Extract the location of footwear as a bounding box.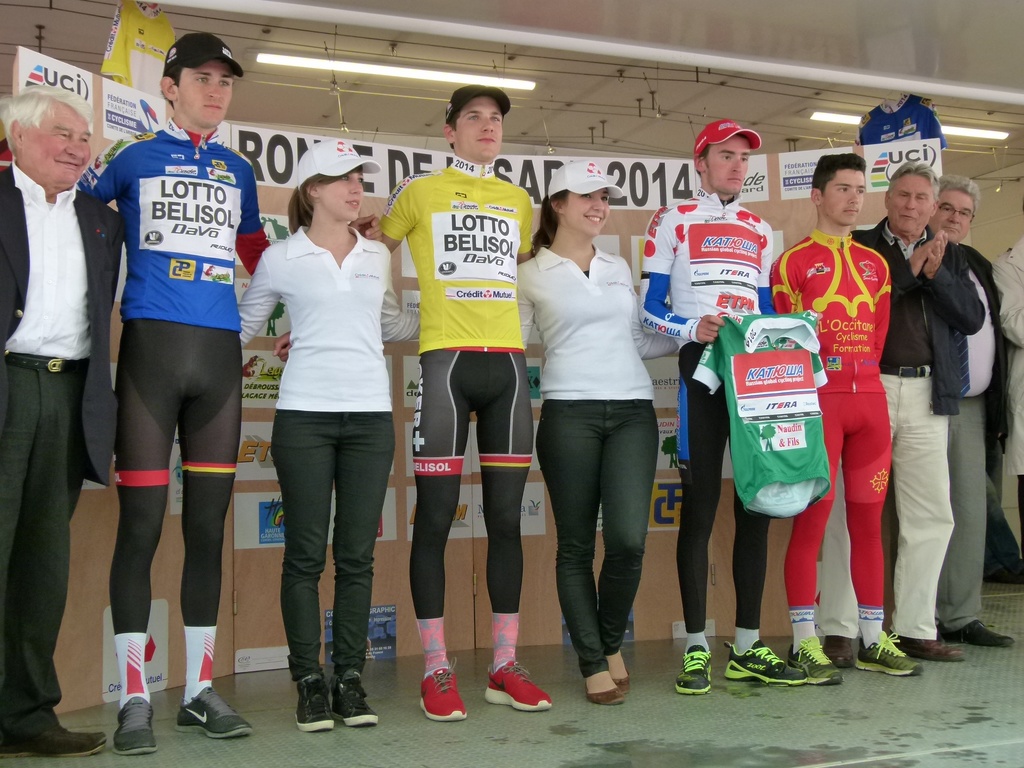
locate(936, 618, 1012, 646).
